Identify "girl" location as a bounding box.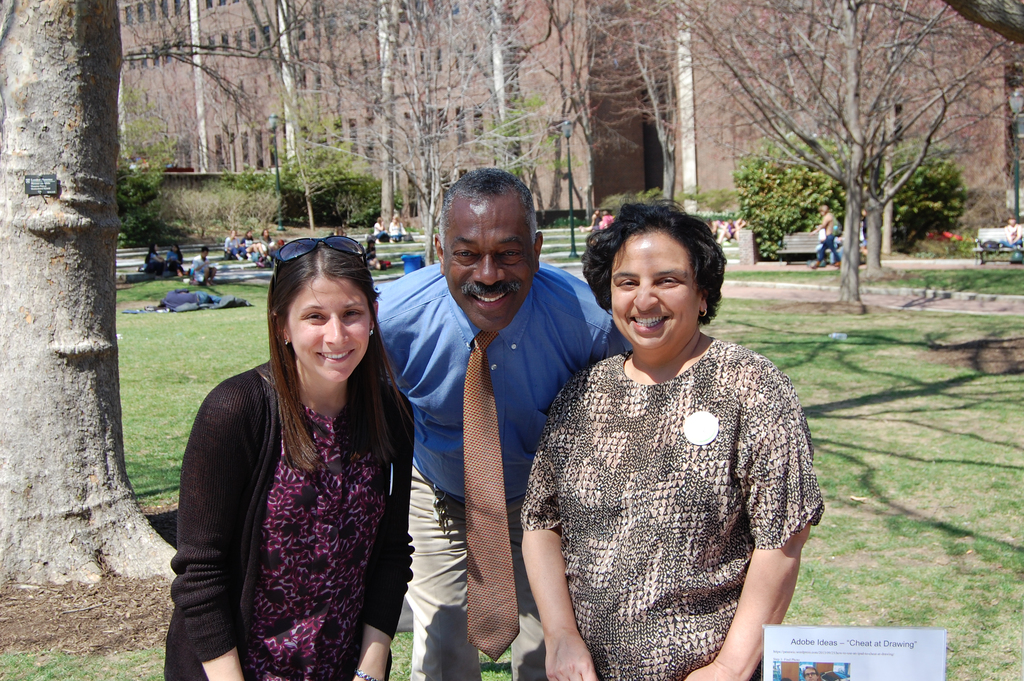
[165,245,412,680].
